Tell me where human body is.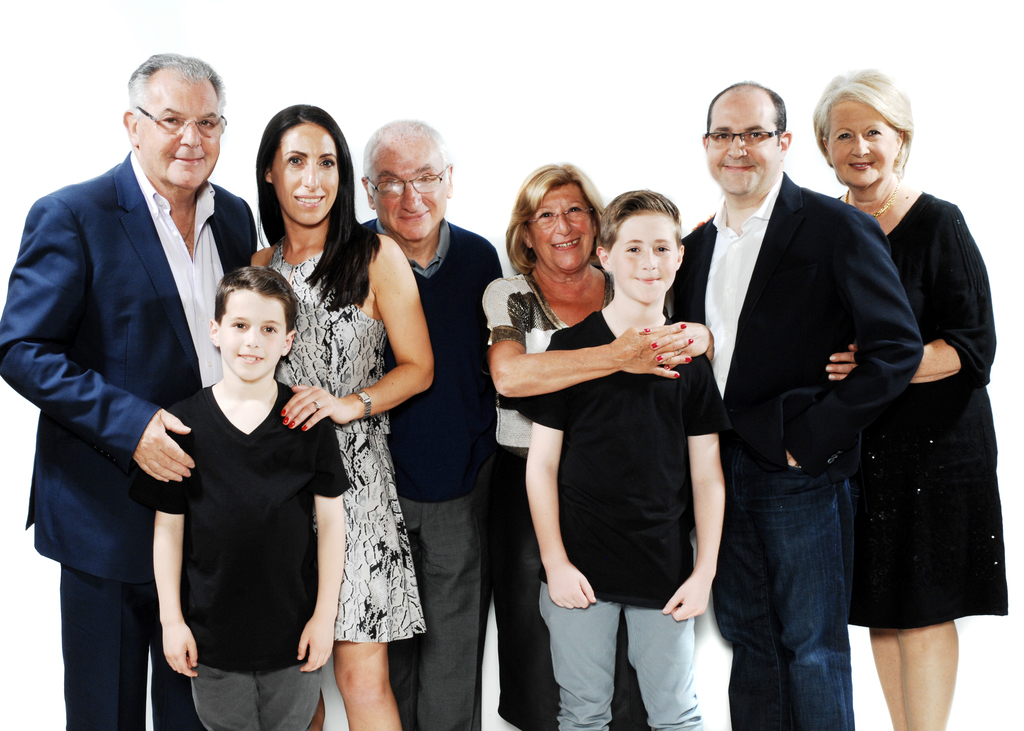
human body is at l=148, t=233, r=333, b=725.
